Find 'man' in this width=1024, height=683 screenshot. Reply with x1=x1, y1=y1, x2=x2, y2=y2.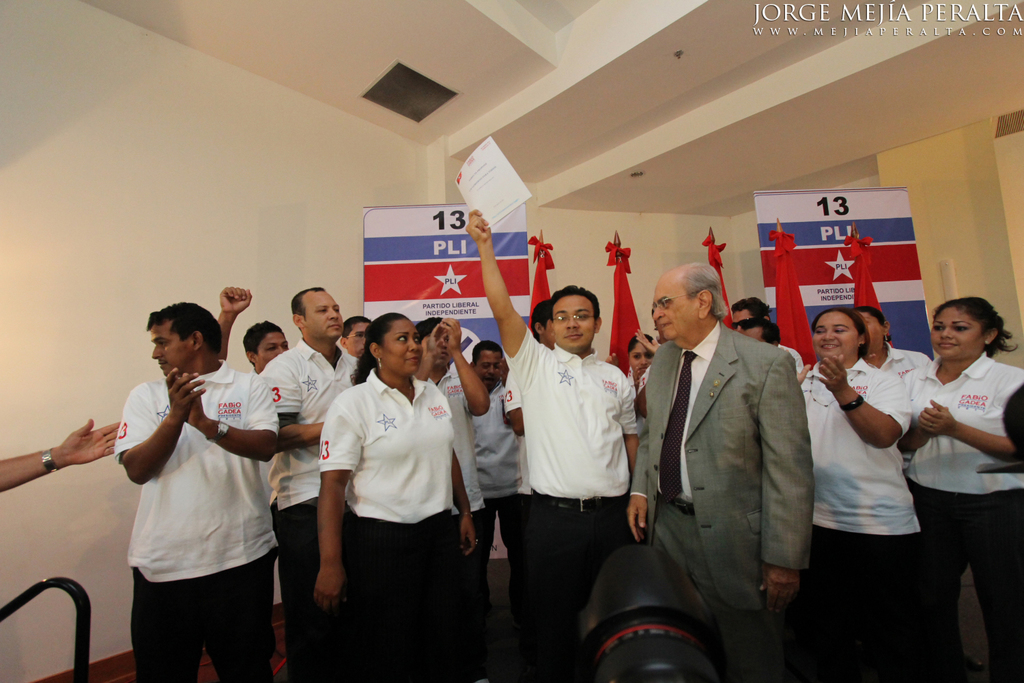
x1=457, y1=206, x2=641, y2=682.
